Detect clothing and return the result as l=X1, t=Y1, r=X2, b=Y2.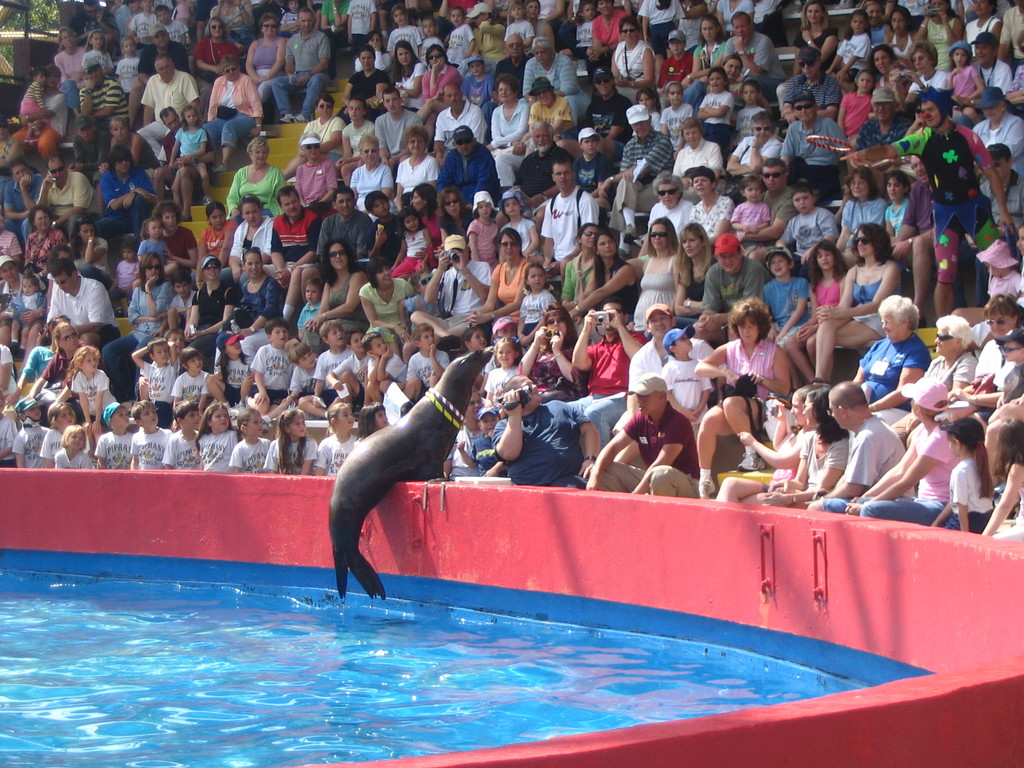
l=317, t=431, r=353, b=474.
